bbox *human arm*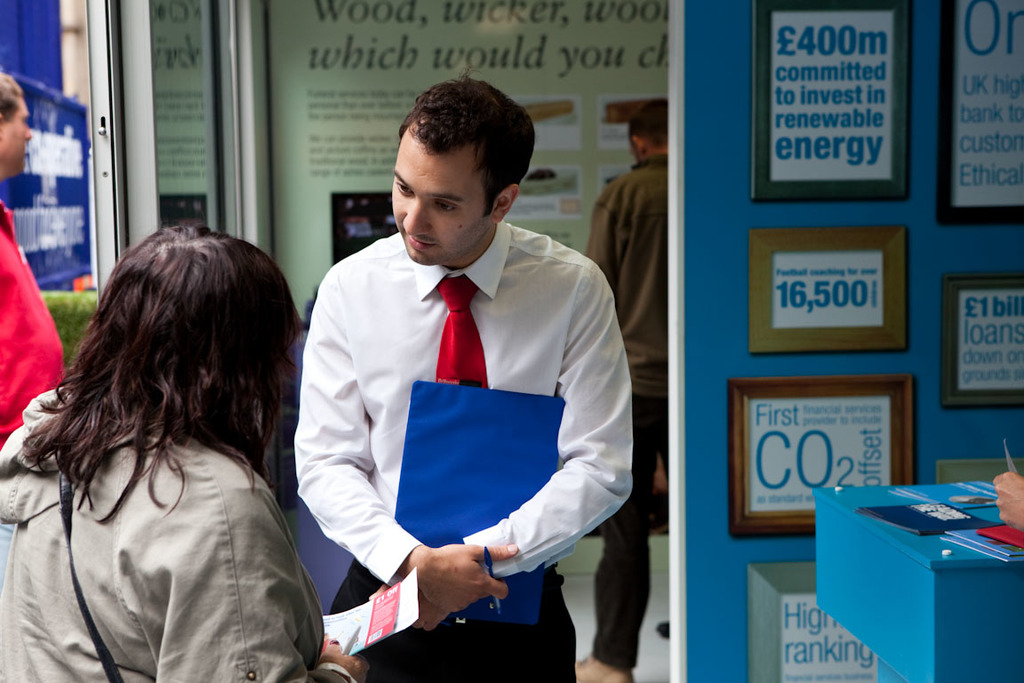
x1=156 y1=484 x2=371 y2=682
